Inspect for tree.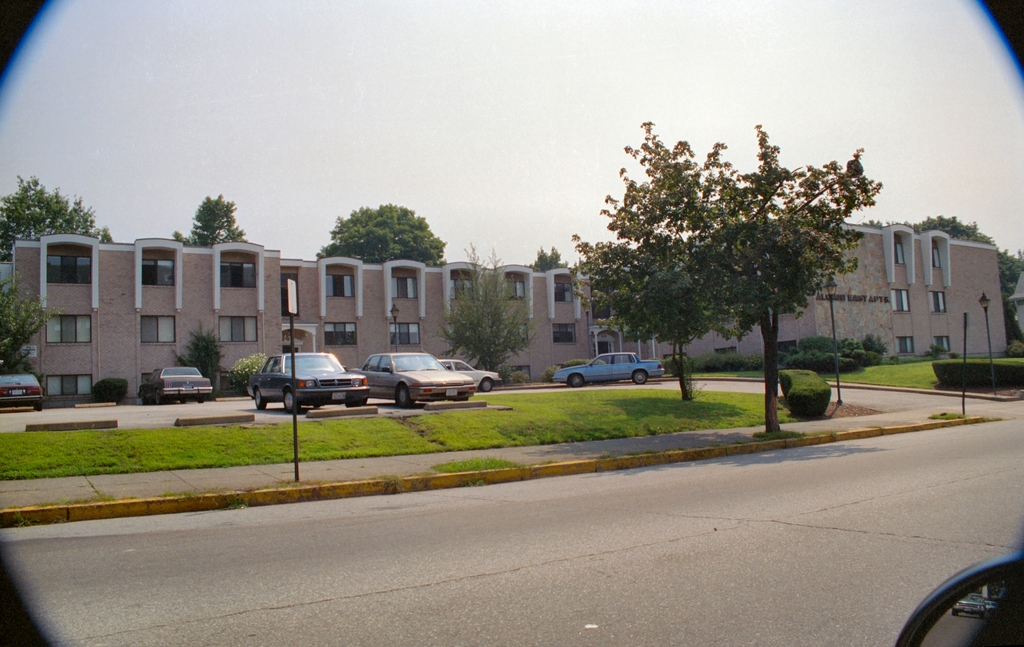
Inspection: select_region(575, 119, 897, 403).
